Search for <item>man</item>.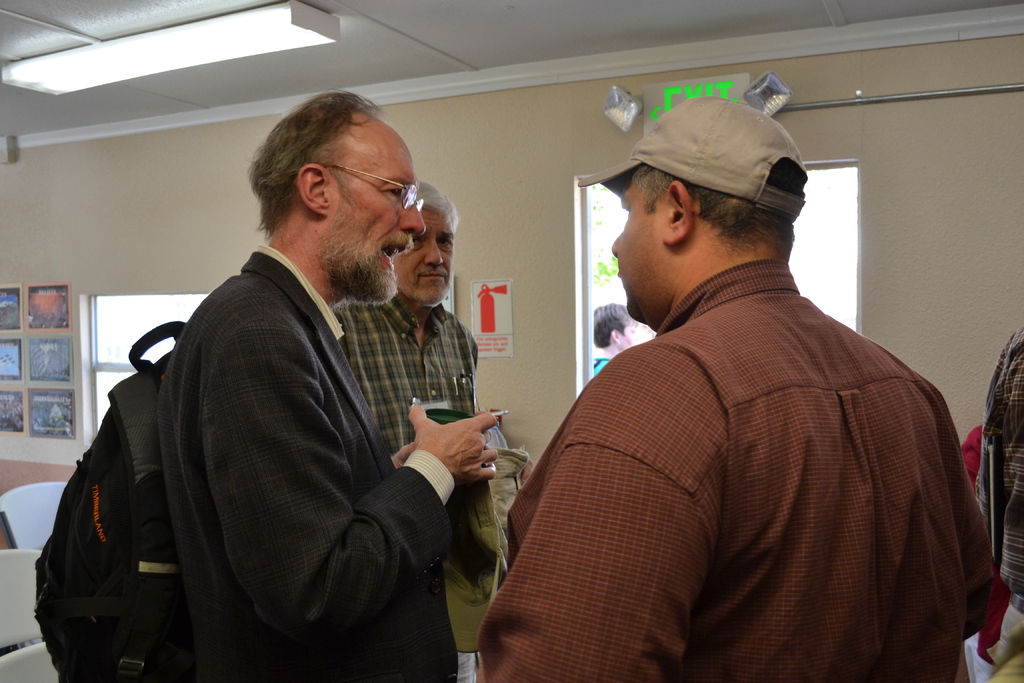
Found at rect(157, 94, 493, 682).
